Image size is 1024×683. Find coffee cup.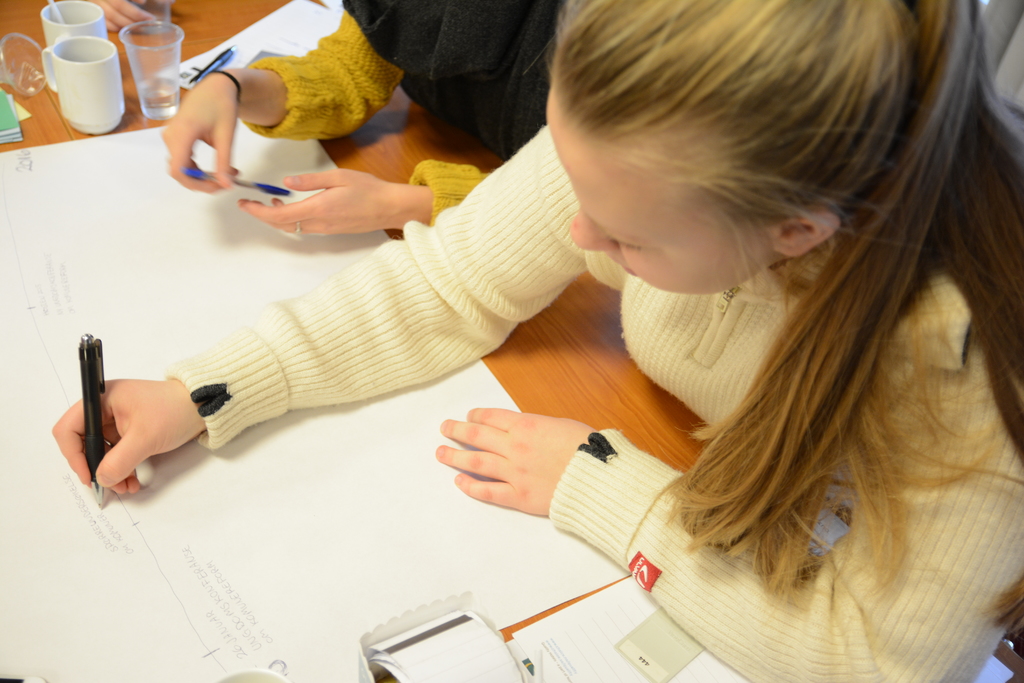
detection(37, 0, 109, 44).
